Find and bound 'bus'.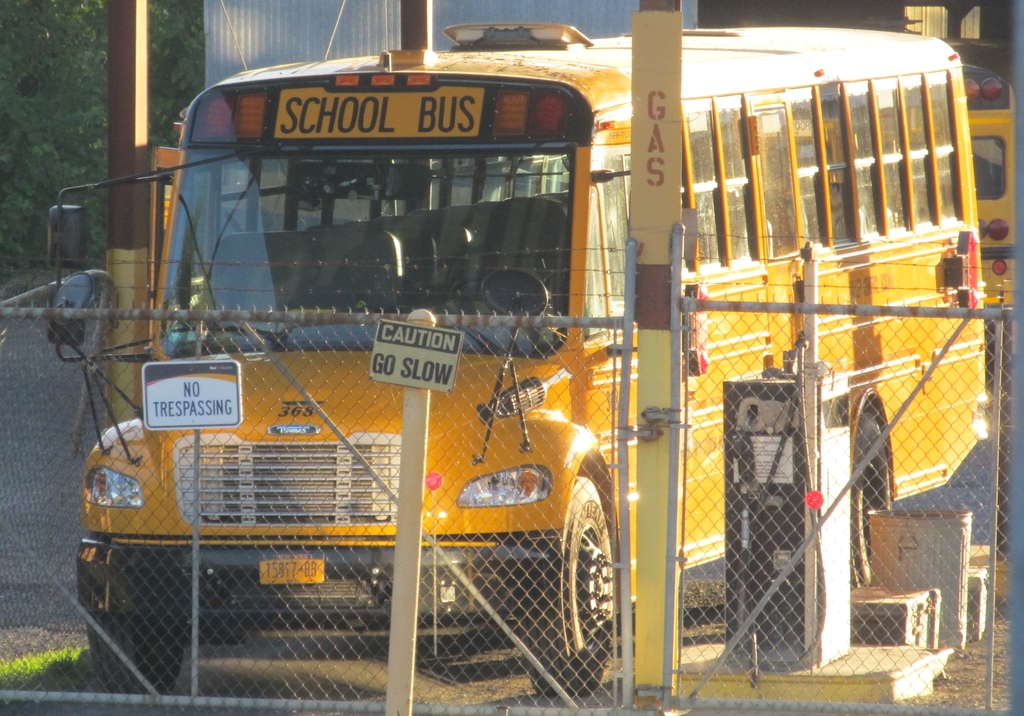
Bound: (939, 35, 1020, 366).
